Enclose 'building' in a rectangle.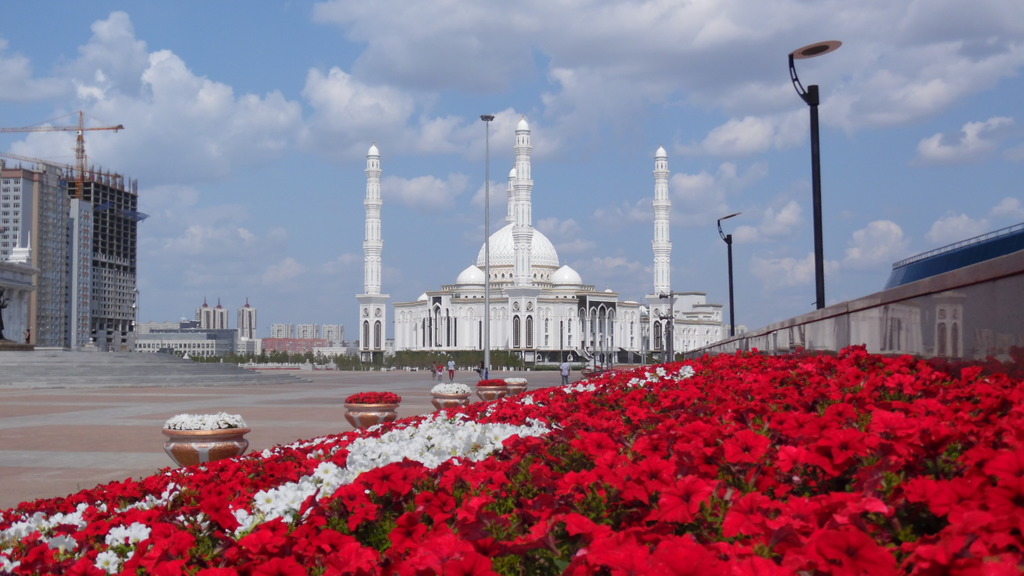
l=264, t=324, r=344, b=359.
